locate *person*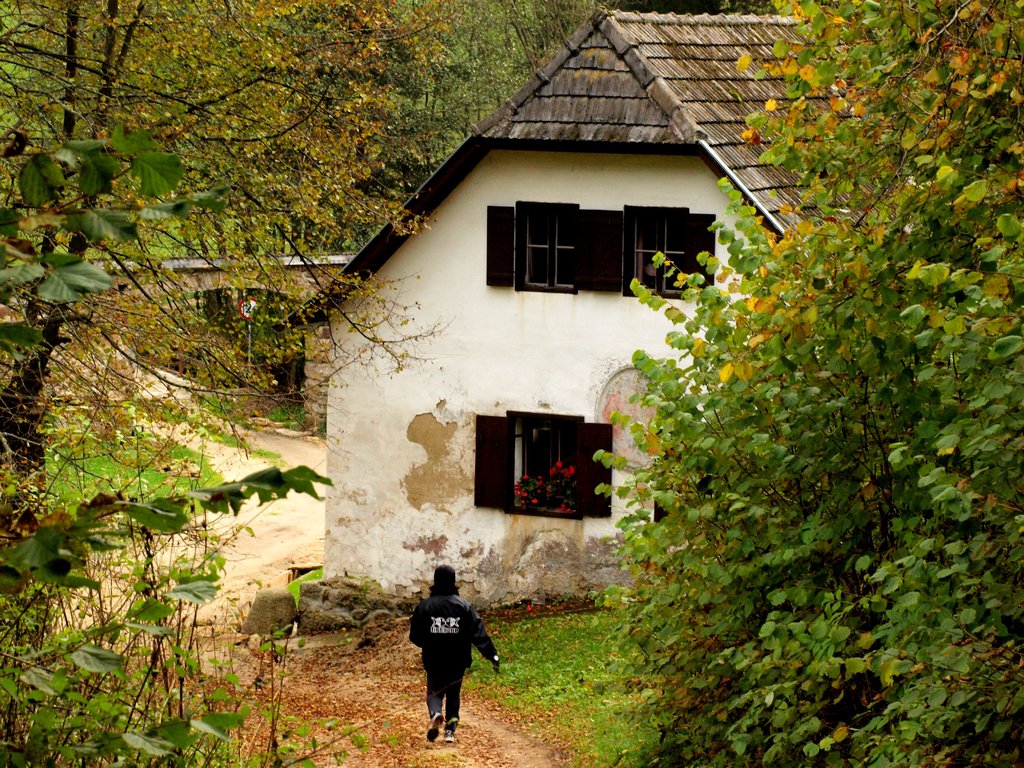
(x1=404, y1=551, x2=492, y2=751)
